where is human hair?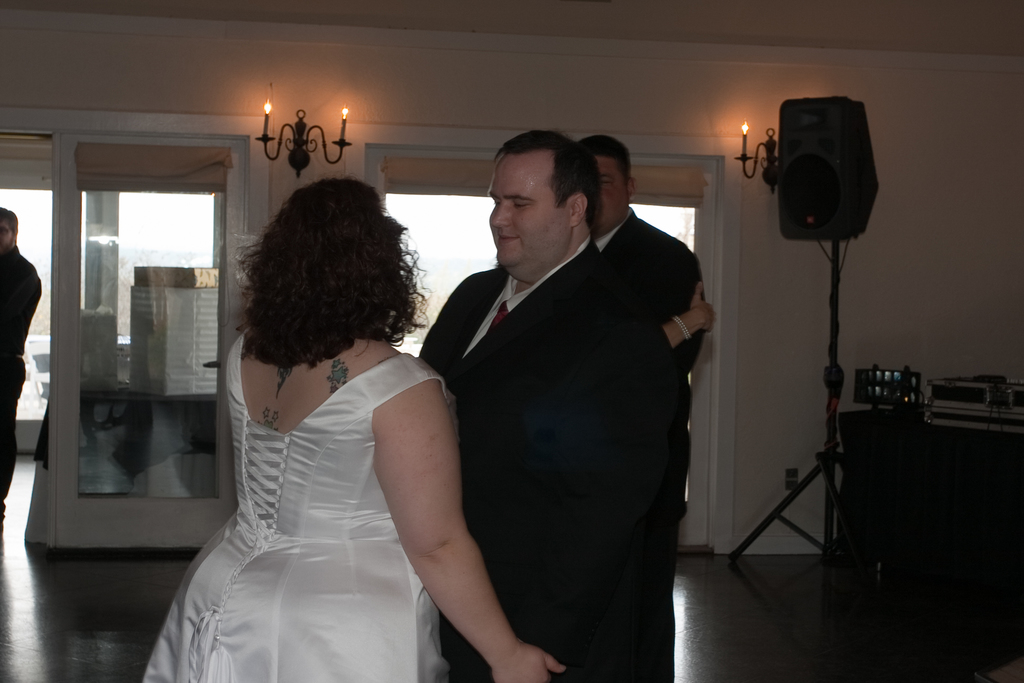
0:202:20:236.
